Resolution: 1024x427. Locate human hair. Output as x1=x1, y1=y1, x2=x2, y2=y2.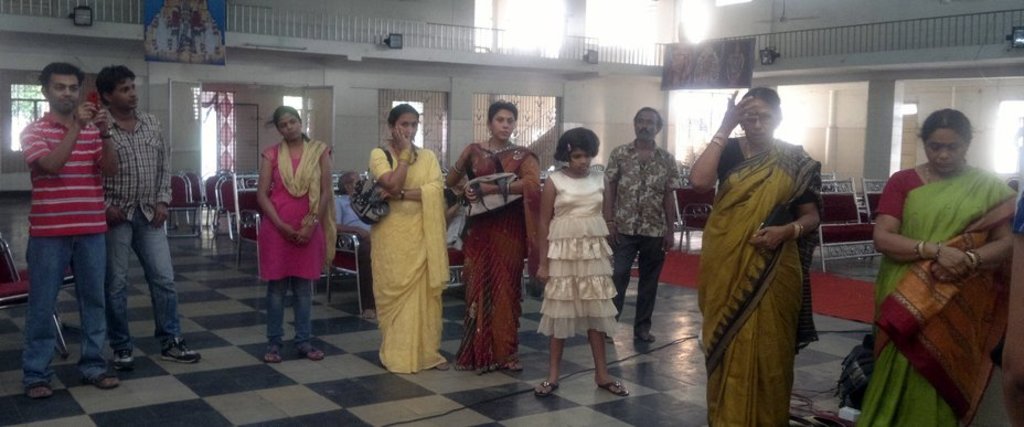
x1=738, y1=81, x2=779, y2=113.
